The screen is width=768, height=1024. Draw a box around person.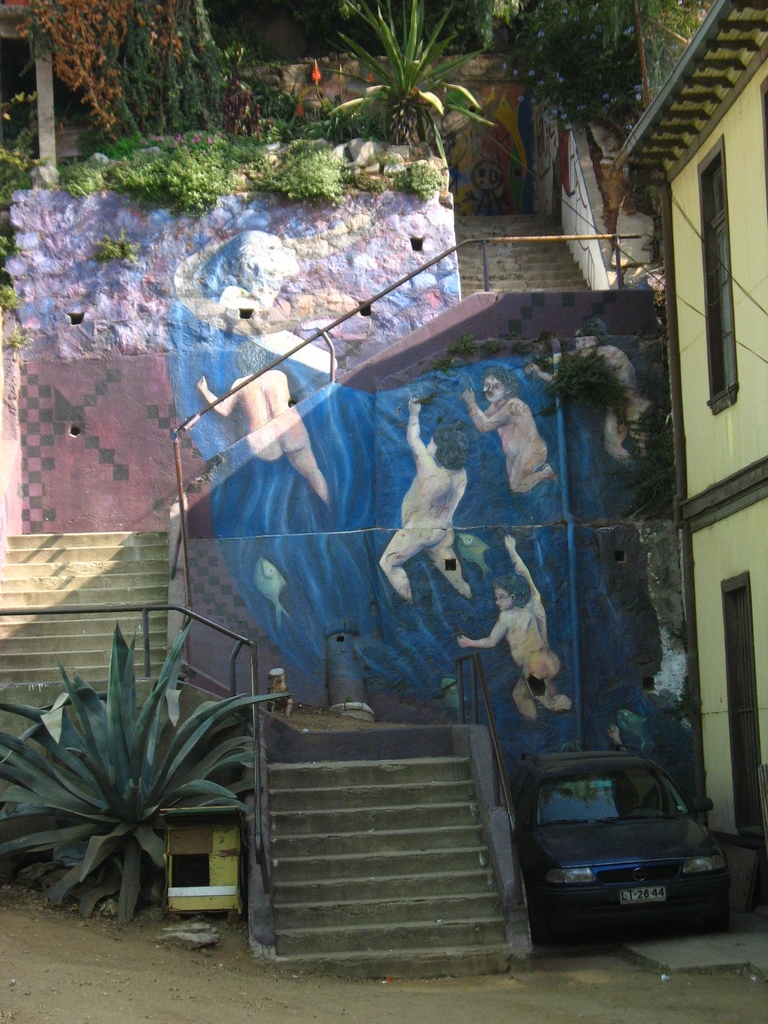
box(452, 534, 573, 726).
